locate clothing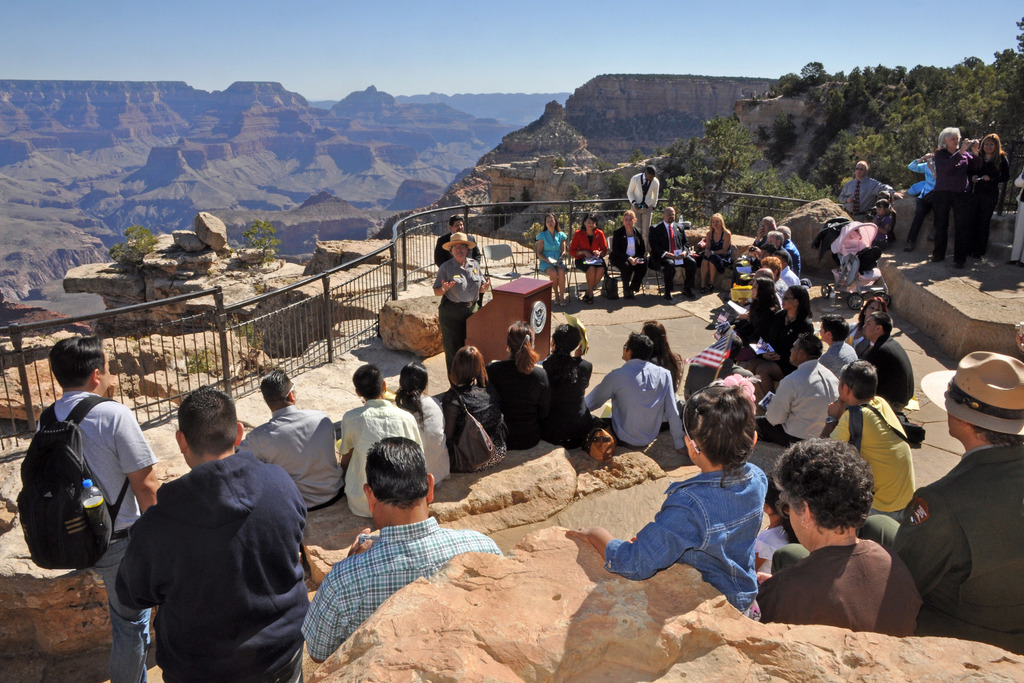
<box>443,294,478,381</box>
